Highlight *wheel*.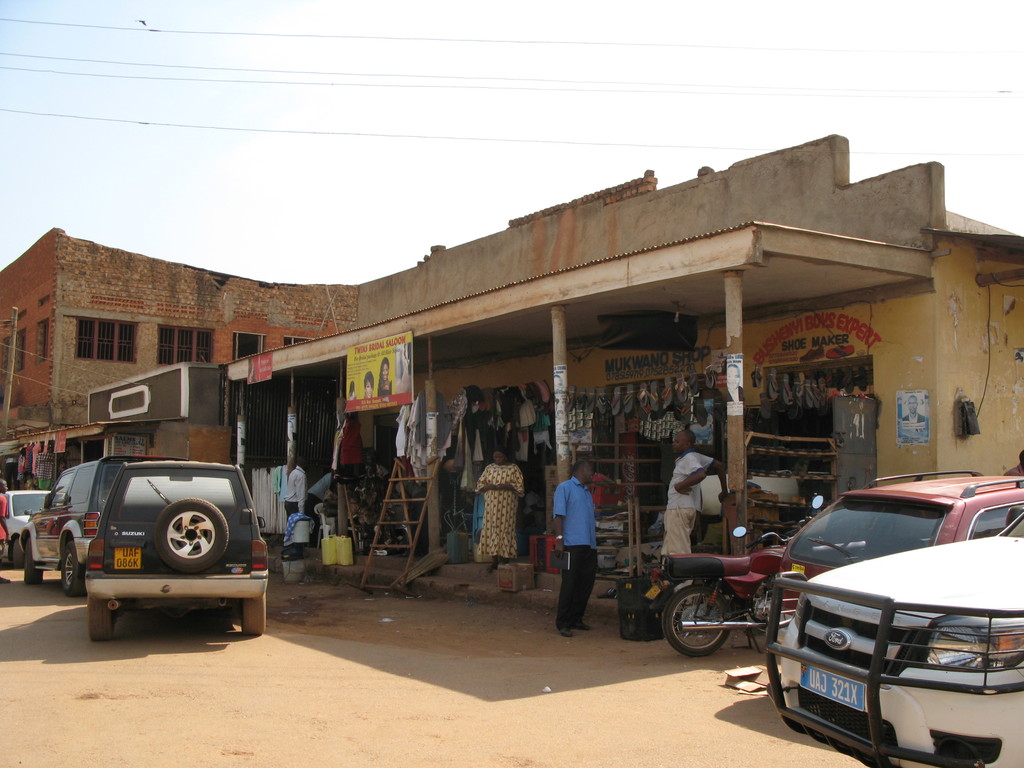
Highlighted region: bbox(26, 541, 39, 580).
